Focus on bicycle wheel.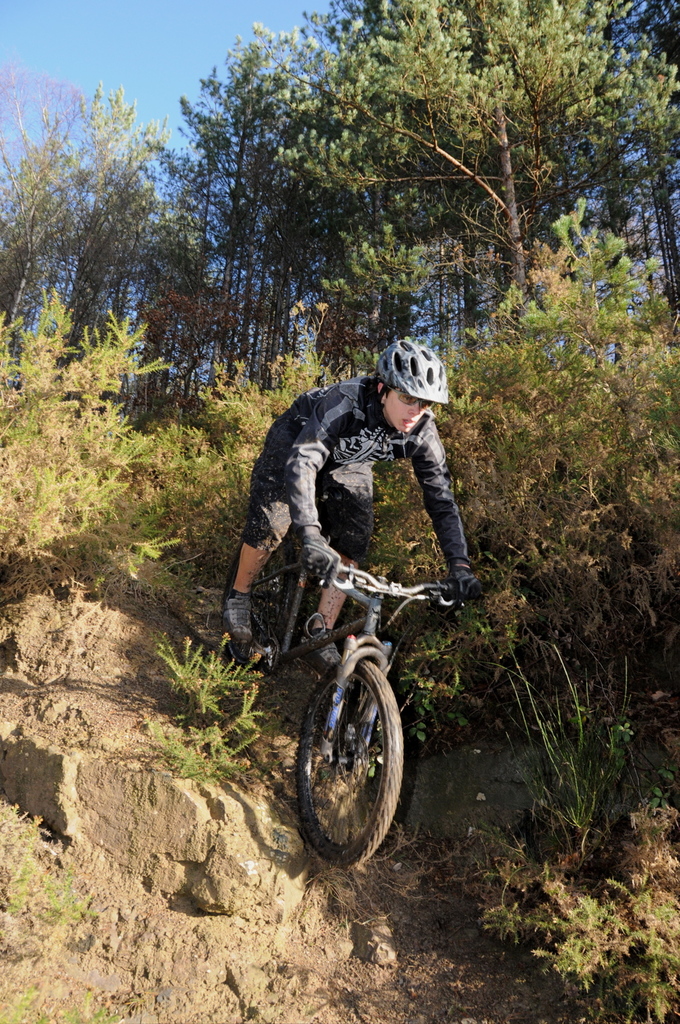
Focused at <bbox>275, 669, 423, 868</bbox>.
